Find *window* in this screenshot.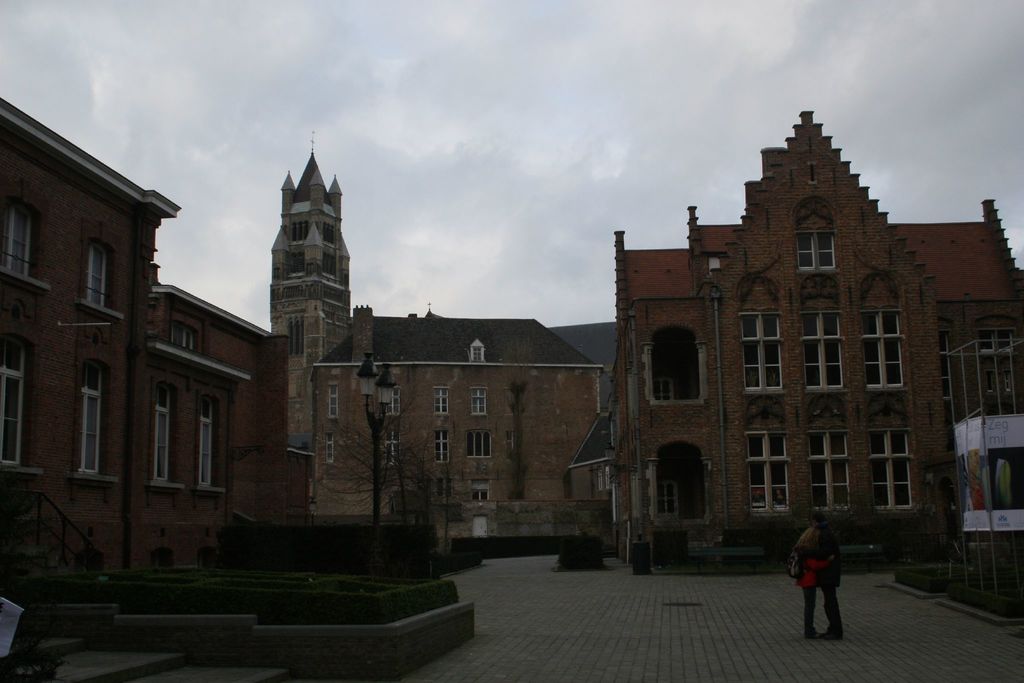
The bounding box for *window* is detection(322, 251, 336, 279).
